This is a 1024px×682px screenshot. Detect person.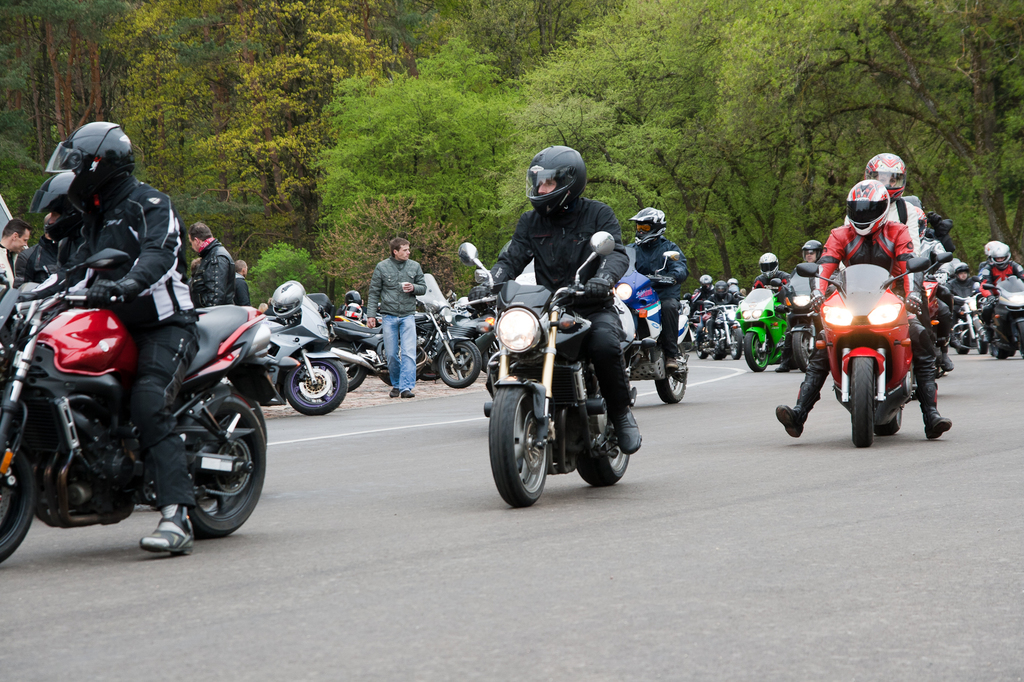
region(48, 210, 92, 267).
